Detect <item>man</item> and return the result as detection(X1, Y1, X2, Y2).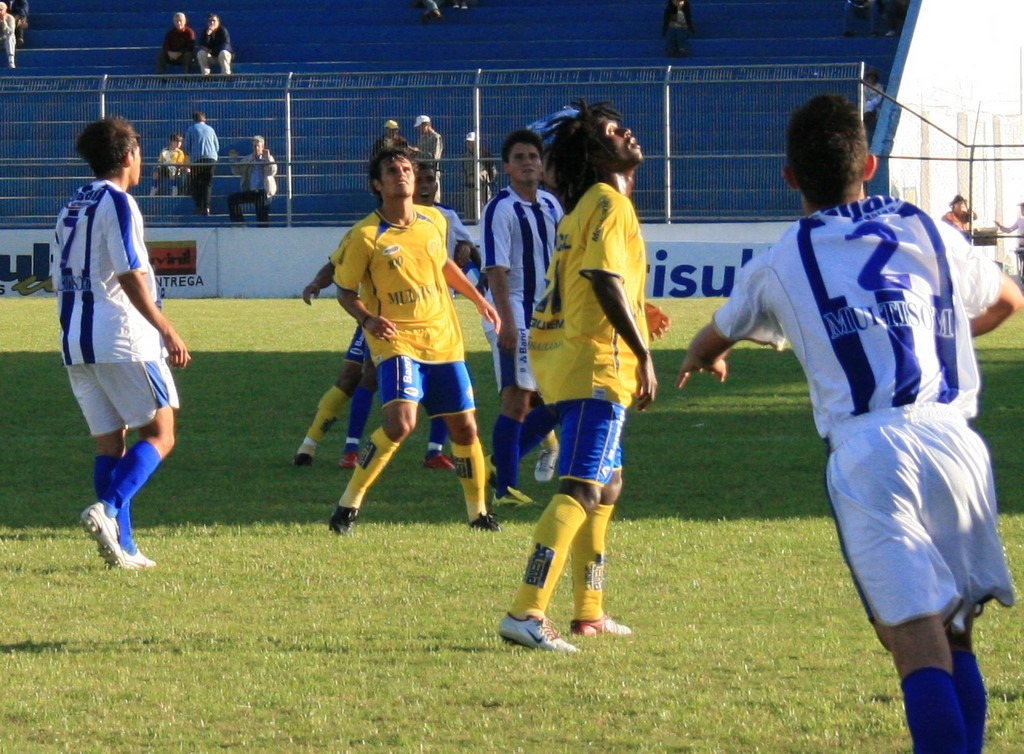
detection(330, 152, 502, 539).
